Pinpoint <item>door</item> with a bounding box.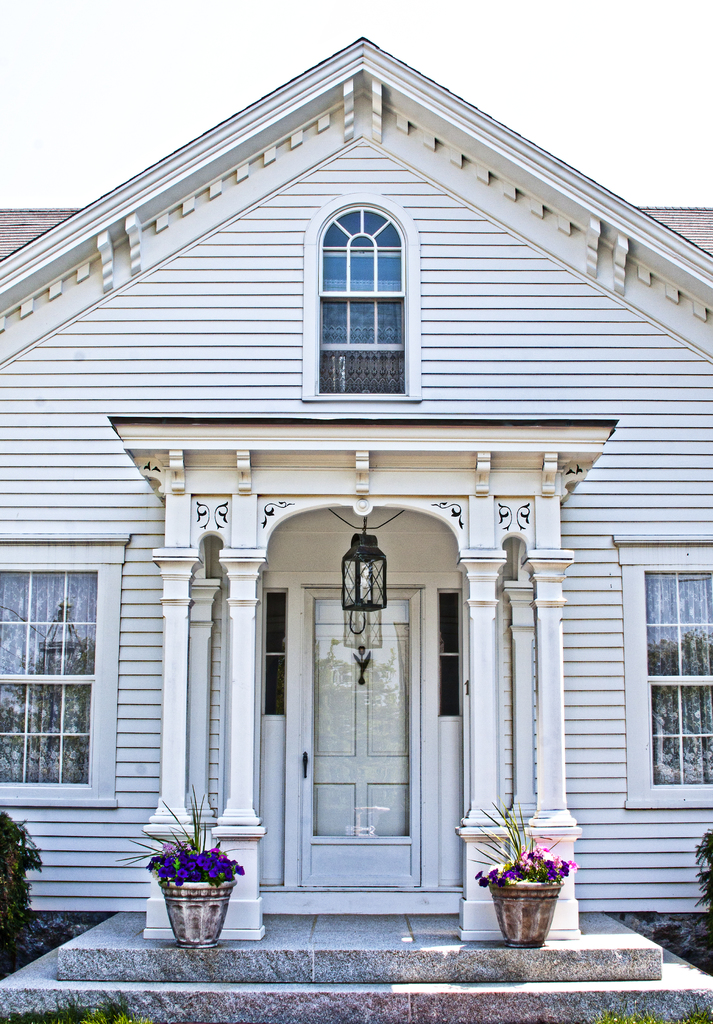
locate(298, 586, 417, 883).
